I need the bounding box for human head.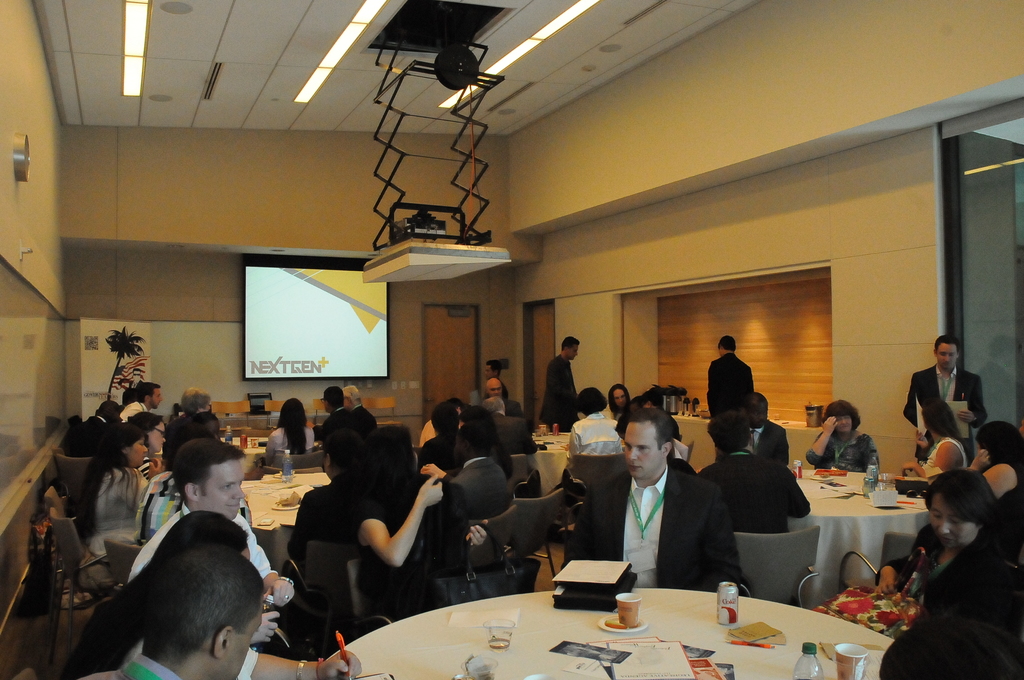
Here it is: 709:409:751:454.
